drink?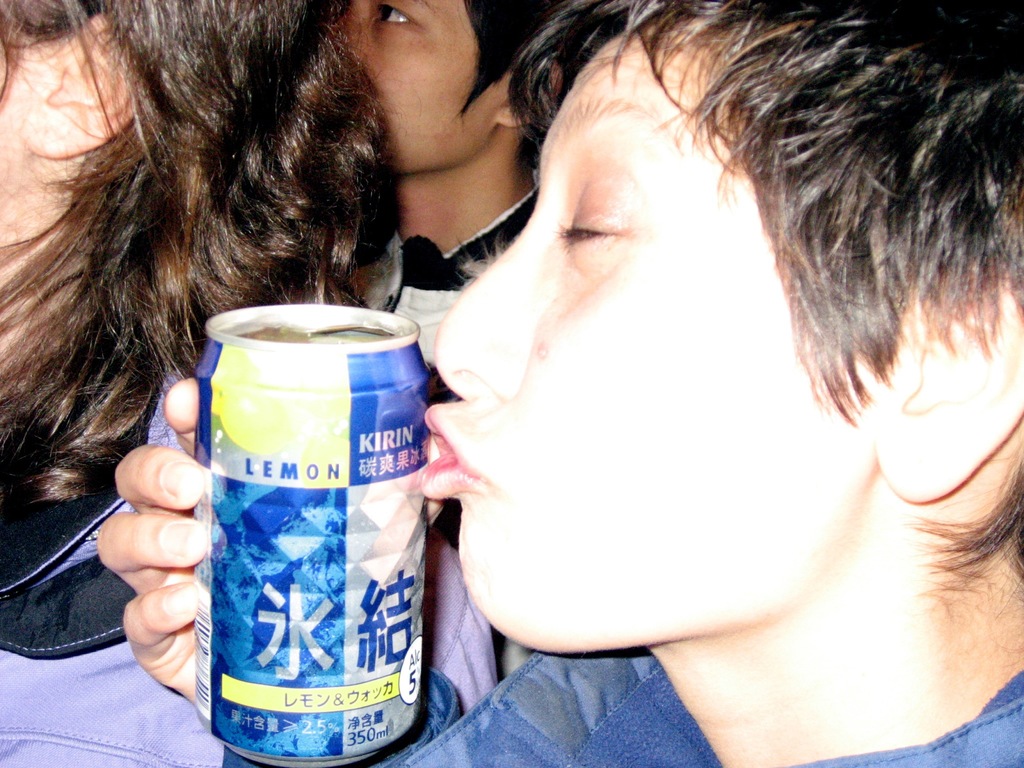
region(177, 285, 441, 760)
